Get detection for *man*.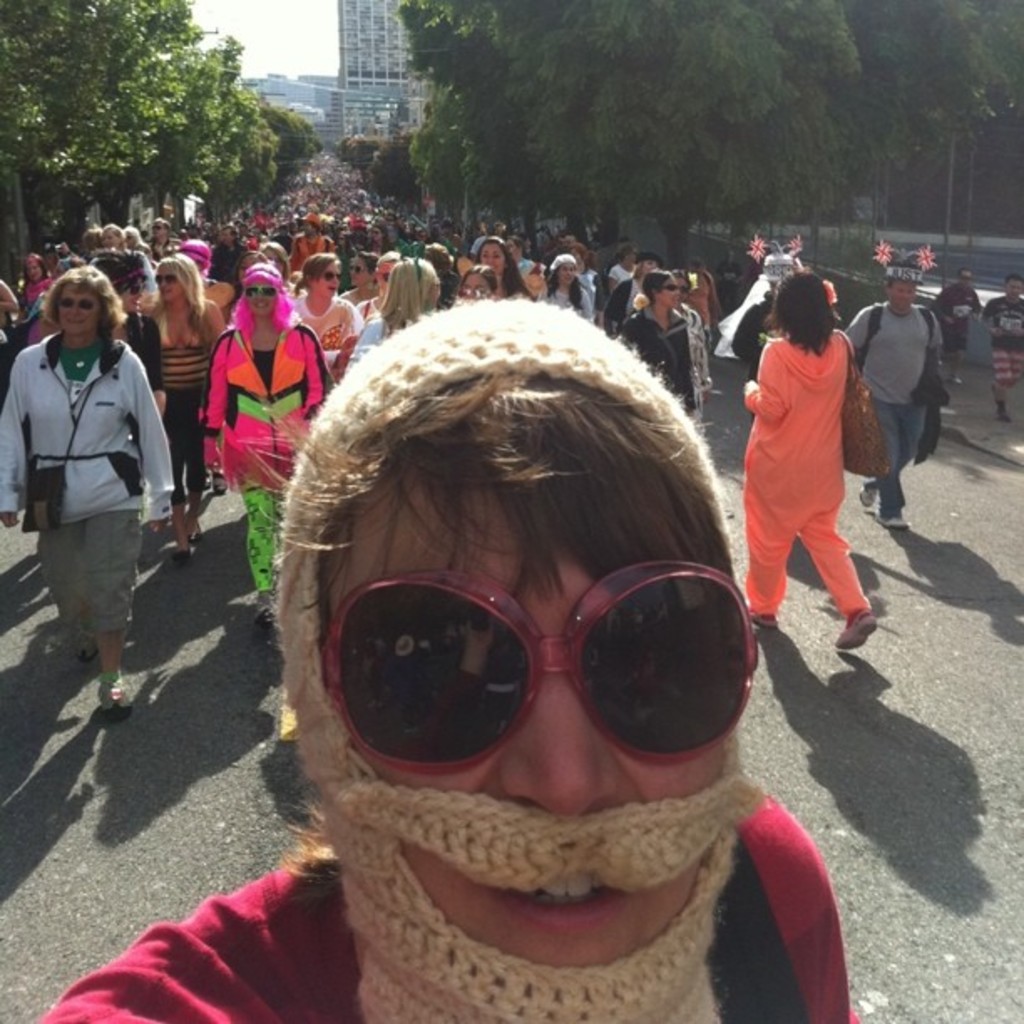
Detection: box=[614, 268, 694, 415].
